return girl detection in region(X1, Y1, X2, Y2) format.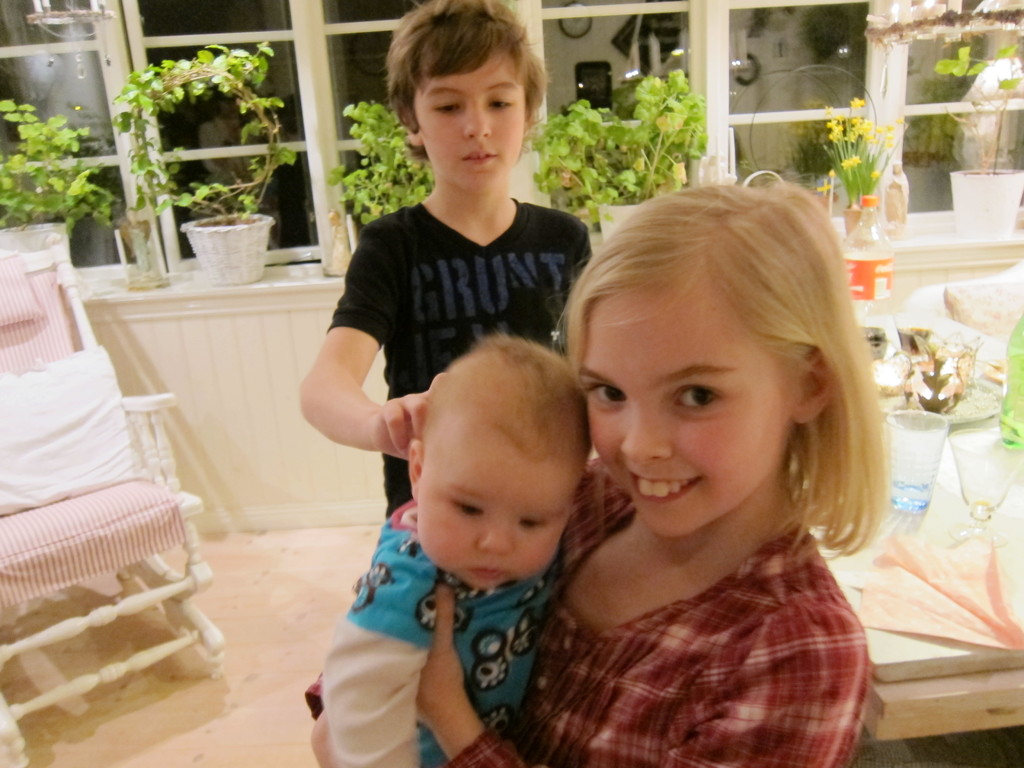
region(312, 331, 591, 767).
